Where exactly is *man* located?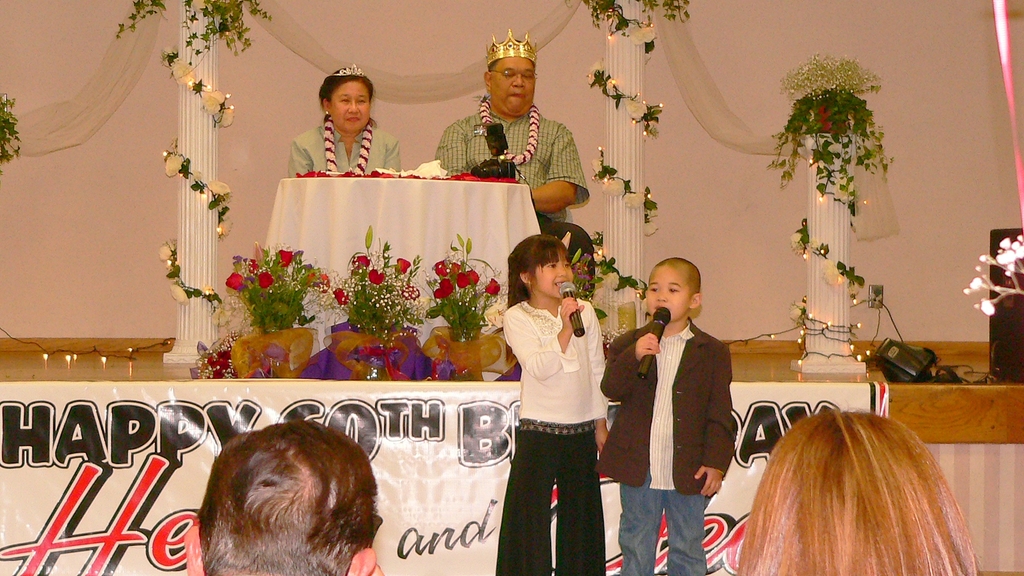
Its bounding box is [x1=181, y1=420, x2=376, y2=575].
